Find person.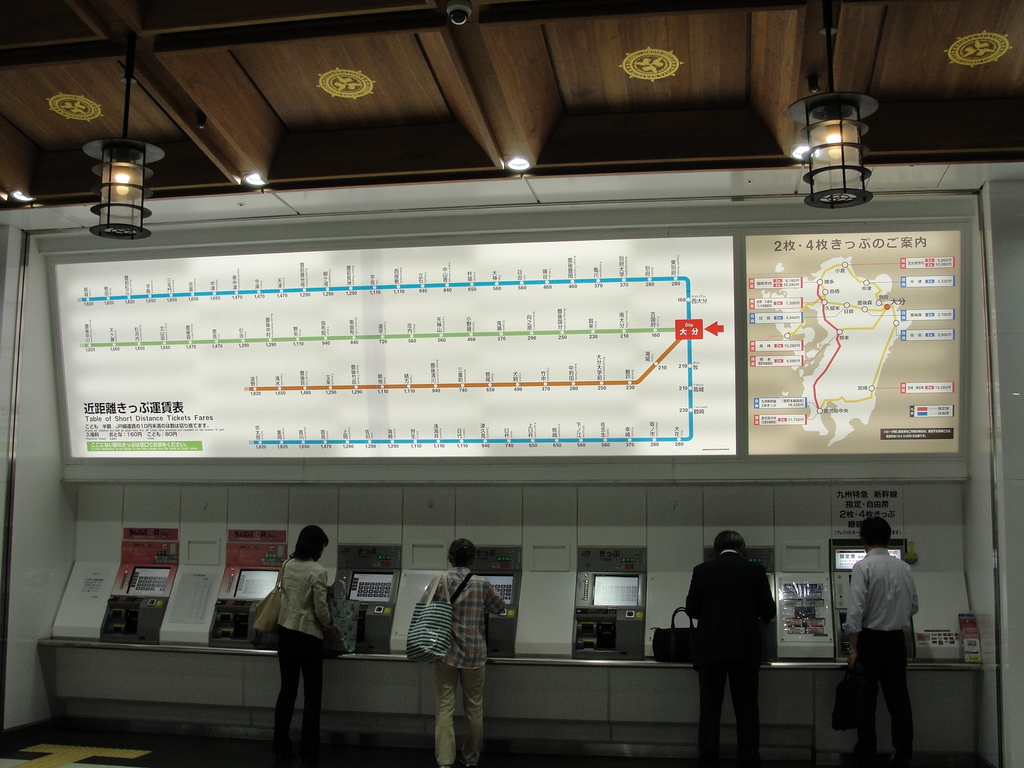
(left=690, top=536, right=773, bottom=767).
